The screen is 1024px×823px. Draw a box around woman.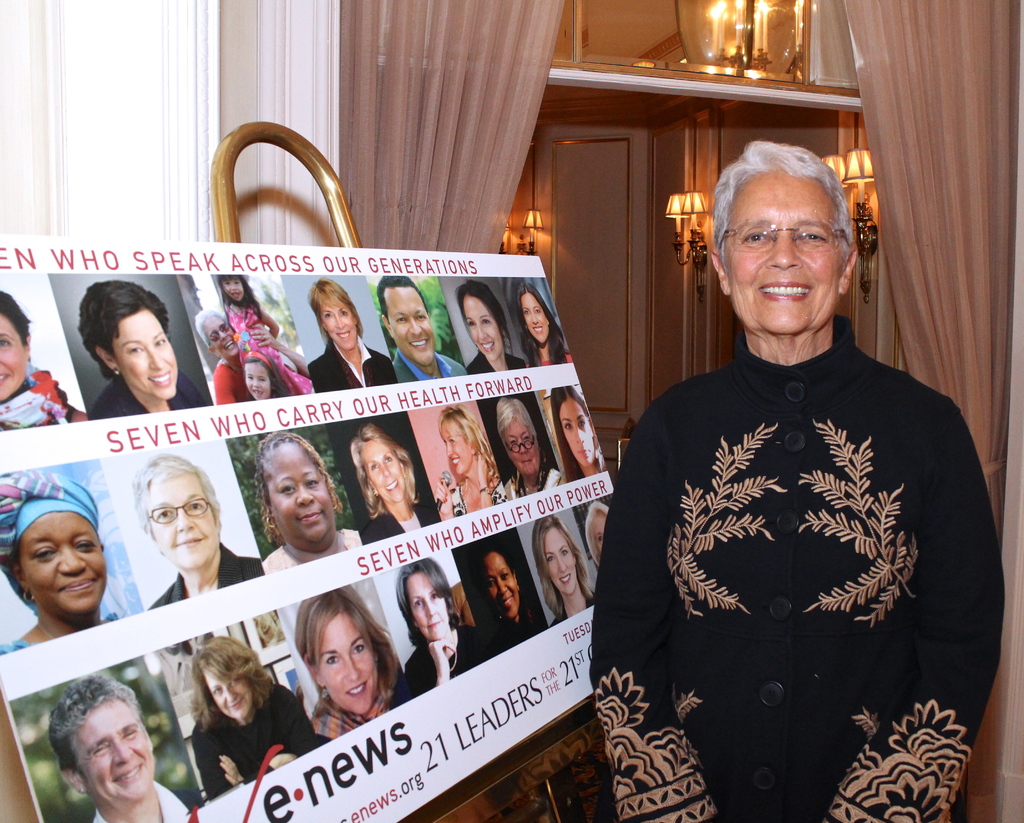
(x1=310, y1=579, x2=420, y2=739).
